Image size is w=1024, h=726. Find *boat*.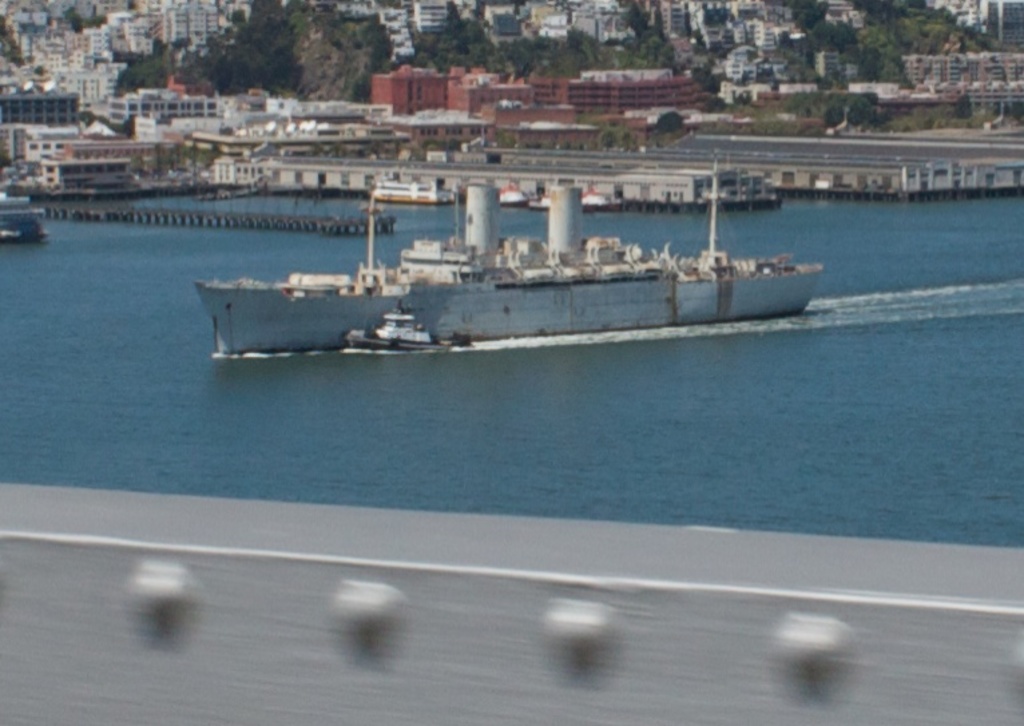
<bbox>368, 294, 437, 354</bbox>.
